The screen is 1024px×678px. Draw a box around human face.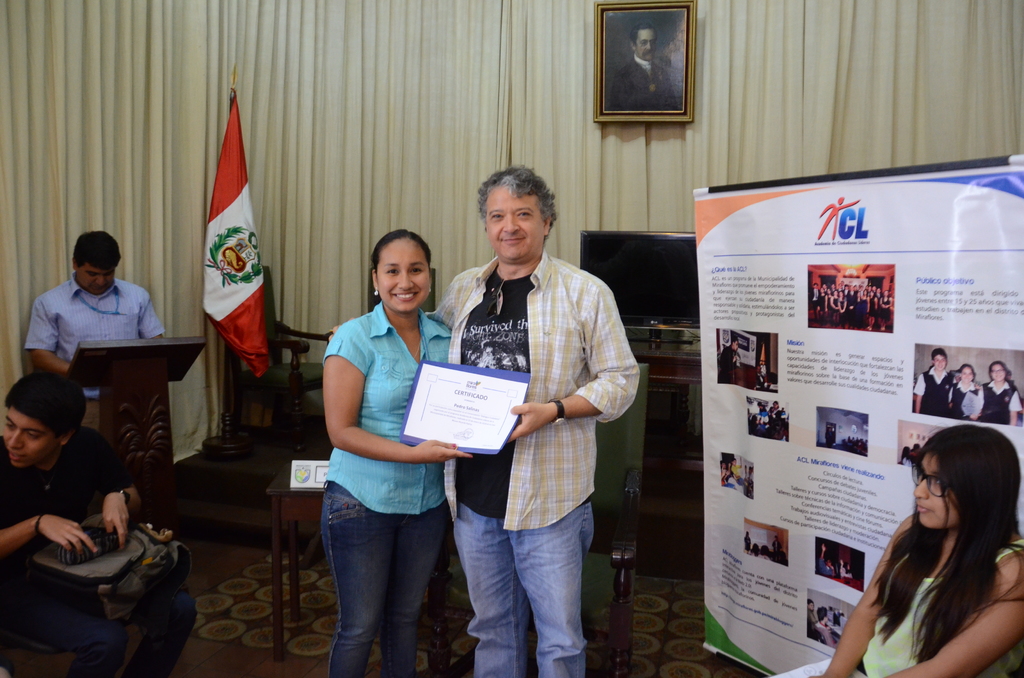
<box>808,601,815,608</box>.
